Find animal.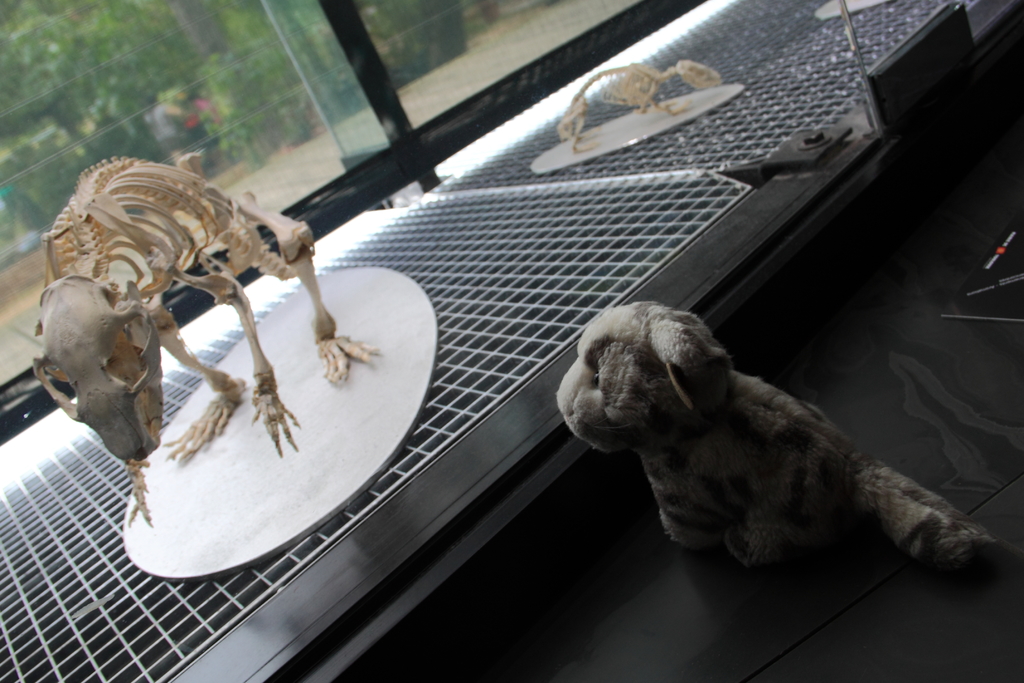
rect(548, 289, 1014, 591).
